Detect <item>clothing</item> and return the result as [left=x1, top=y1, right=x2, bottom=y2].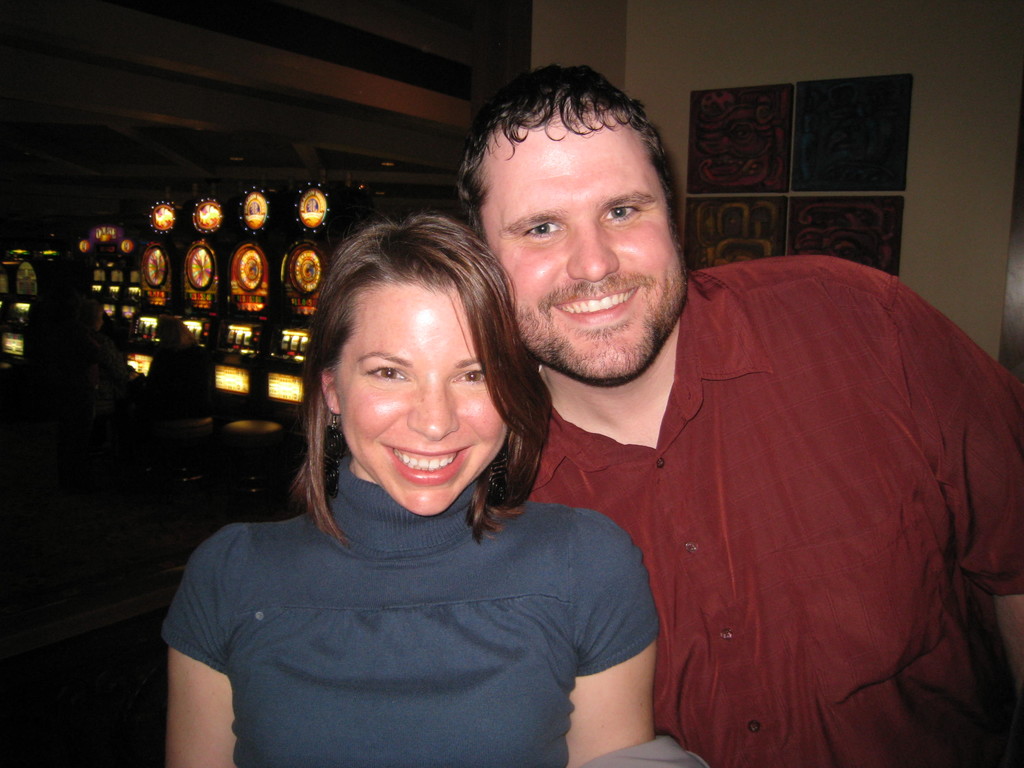
[left=488, top=250, right=1023, bottom=767].
